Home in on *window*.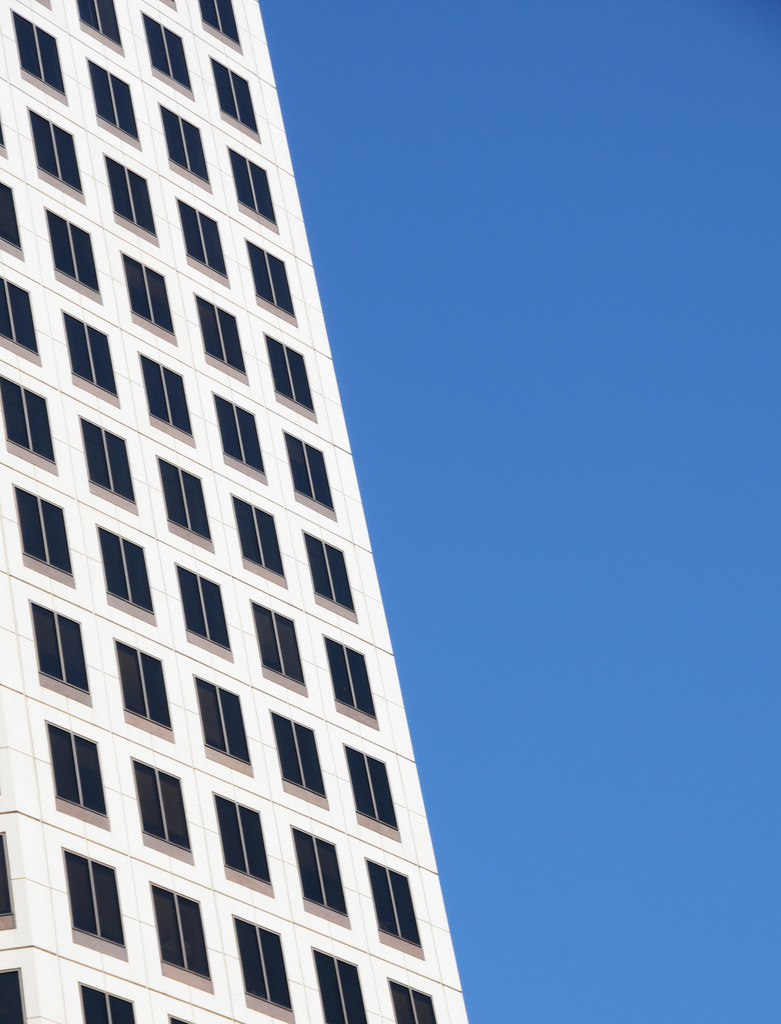
Homed in at crop(234, 919, 295, 1023).
